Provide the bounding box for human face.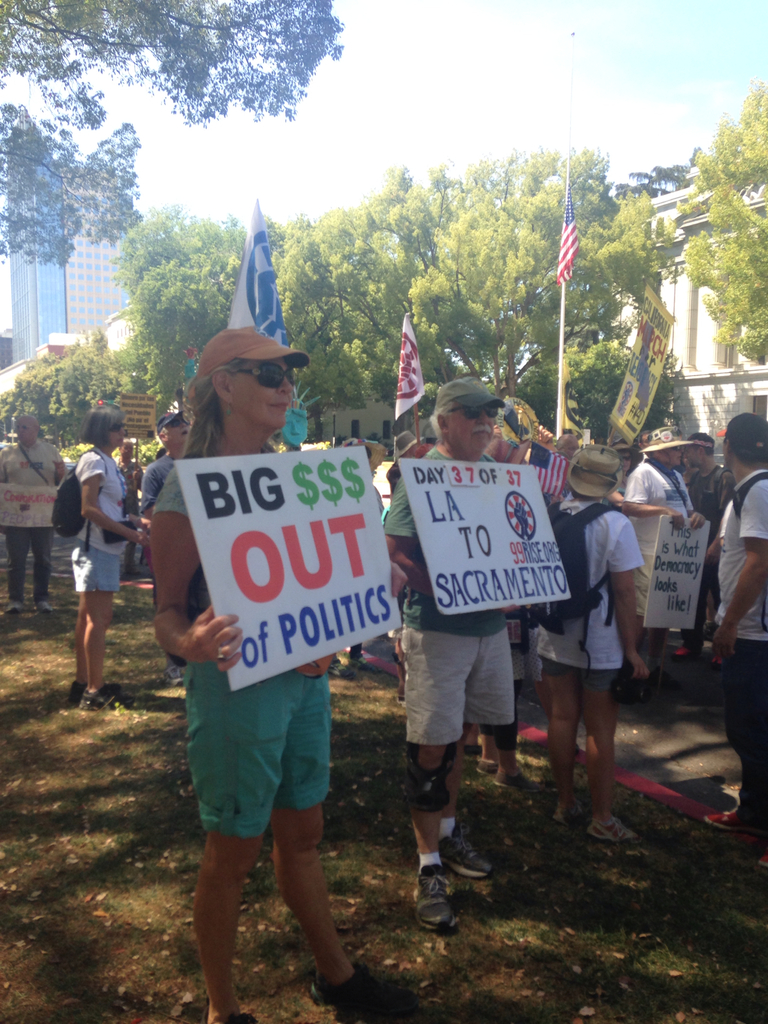
(left=618, top=451, right=629, bottom=472).
